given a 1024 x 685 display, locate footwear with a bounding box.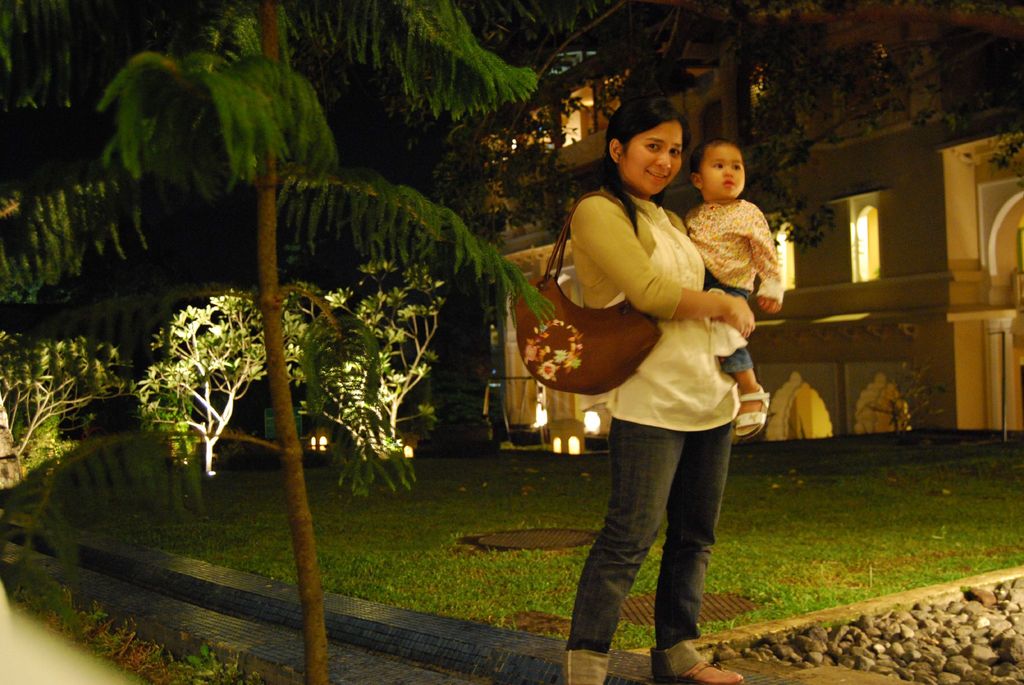
Located: rect(728, 384, 774, 433).
